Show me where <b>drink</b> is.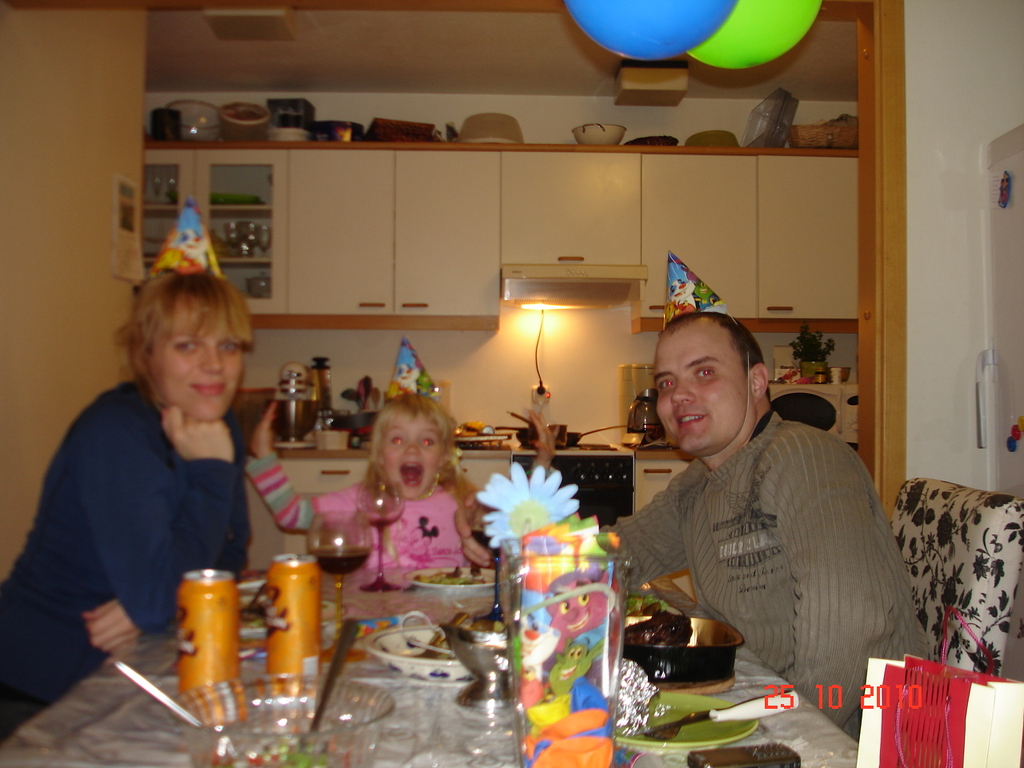
<b>drink</b> is at BBox(260, 545, 326, 716).
